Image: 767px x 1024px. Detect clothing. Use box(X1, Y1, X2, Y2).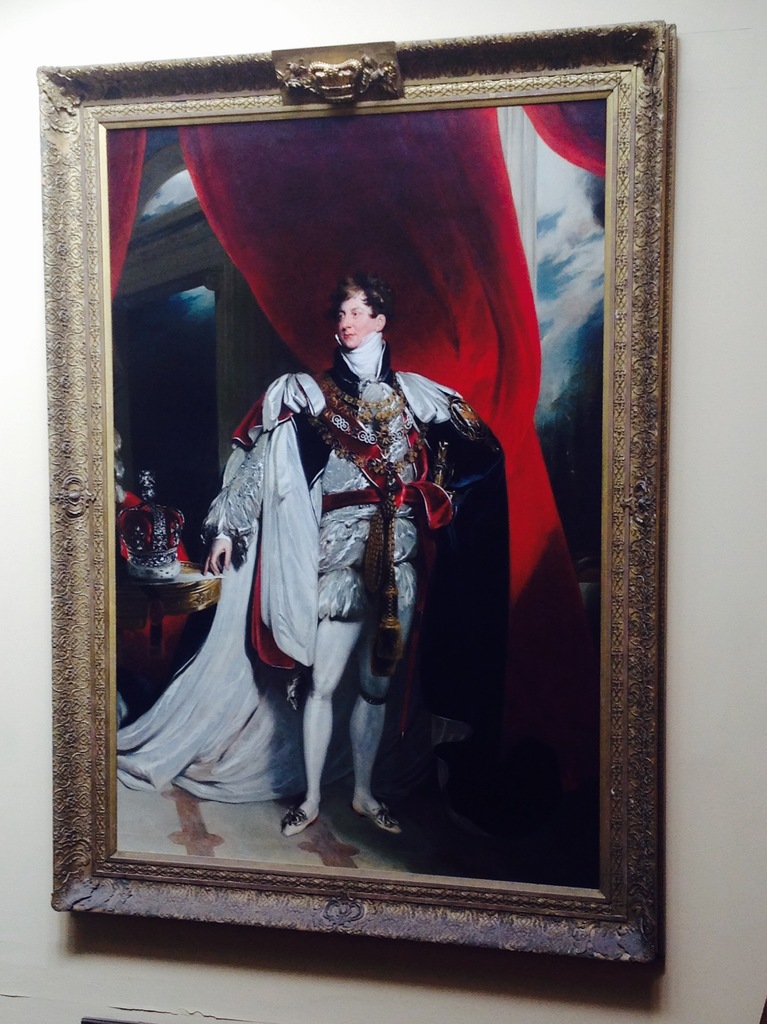
box(155, 284, 522, 871).
